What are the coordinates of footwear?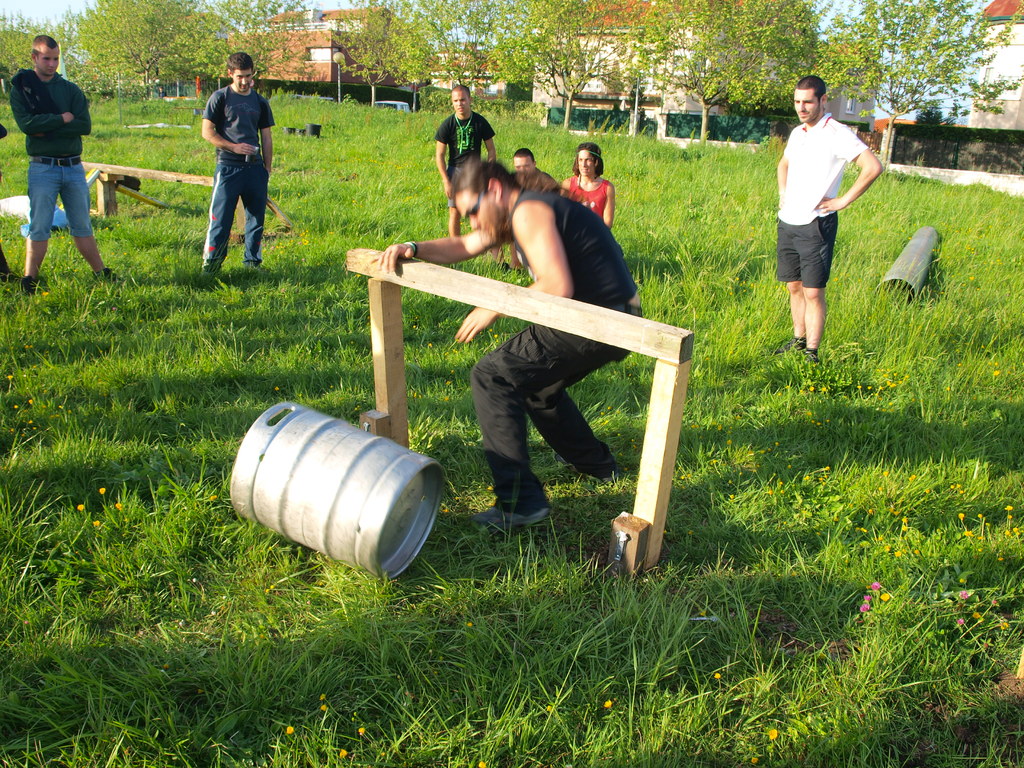
467, 505, 552, 534.
